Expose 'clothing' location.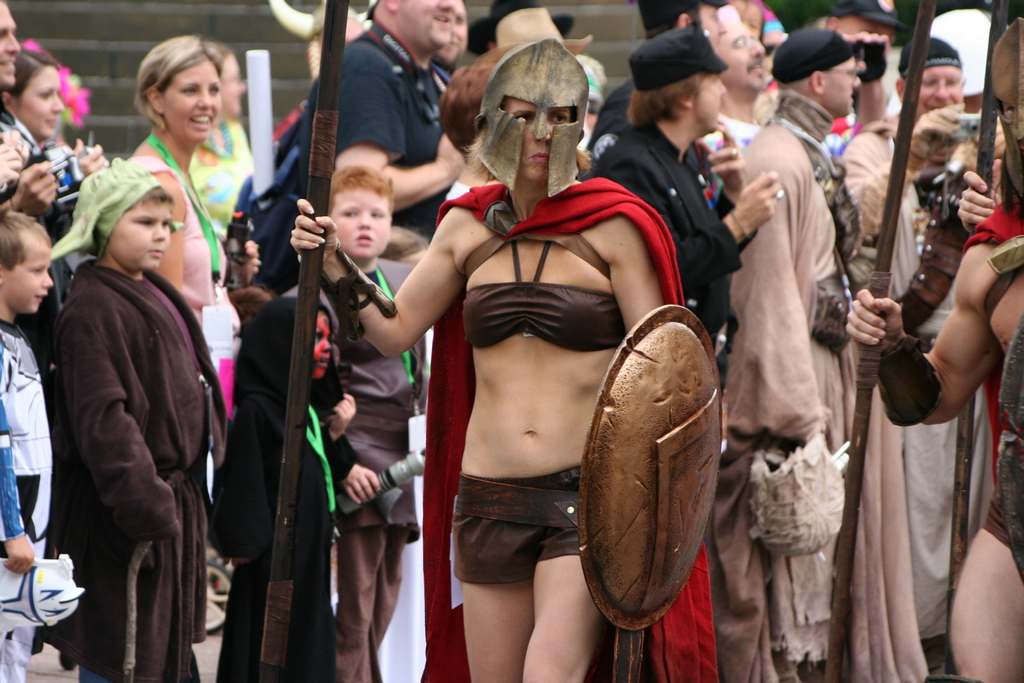
Exposed at [x1=41, y1=170, x2=221, y2=682].
